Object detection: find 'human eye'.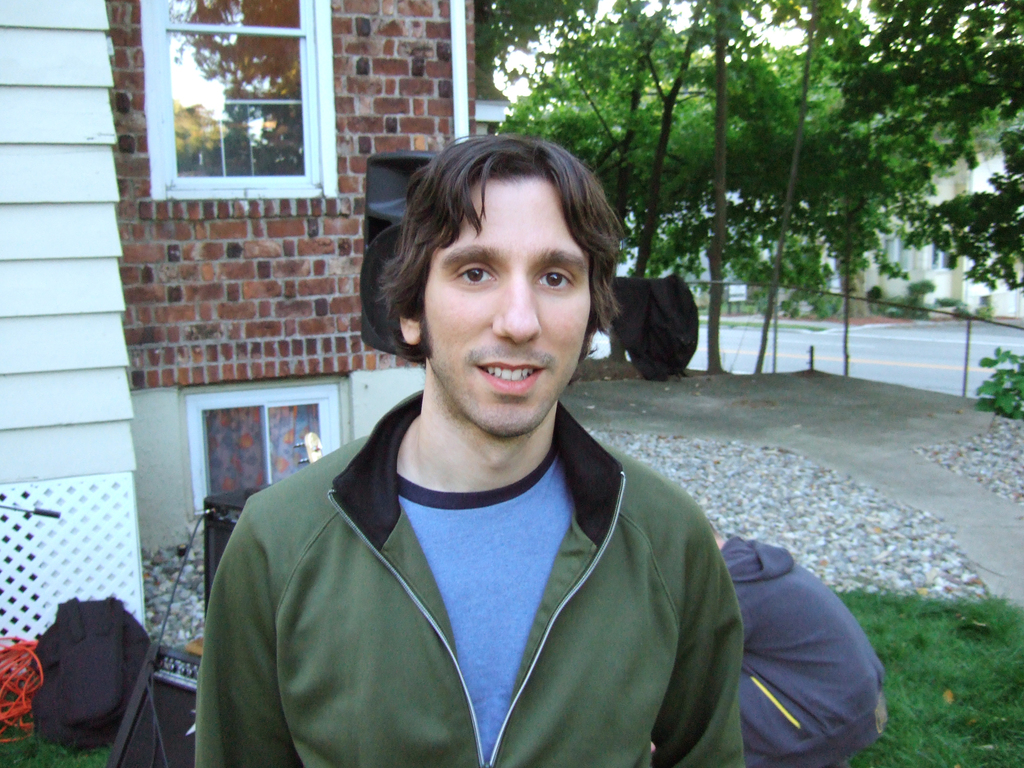
{"left": 454, "top": 258, "right": 493, "bottom": 291}.
